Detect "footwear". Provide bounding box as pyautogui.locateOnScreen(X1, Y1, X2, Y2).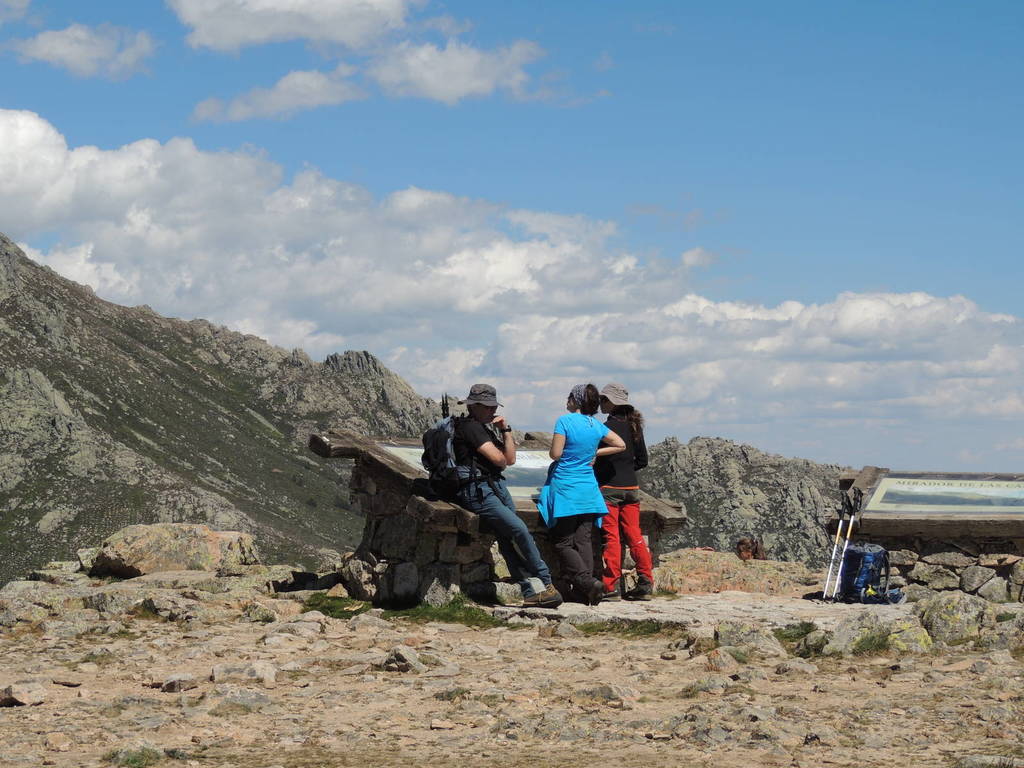
pyautogui.locateOnScreen(602, 591, 623, 603).
